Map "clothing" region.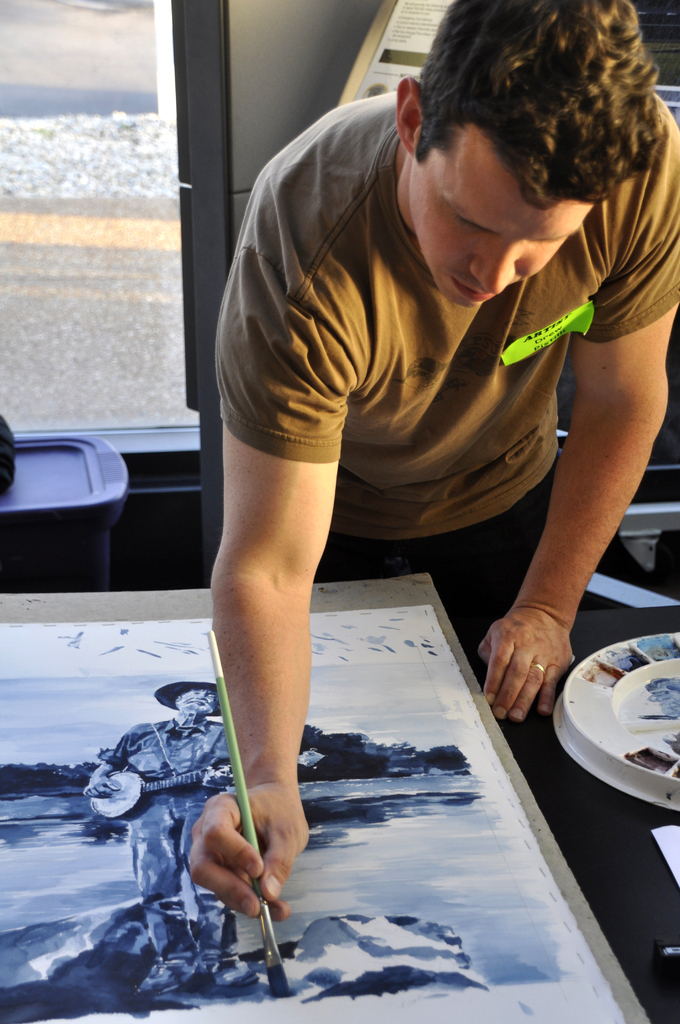
Mapped to rect(229, 90, 638, 670).
